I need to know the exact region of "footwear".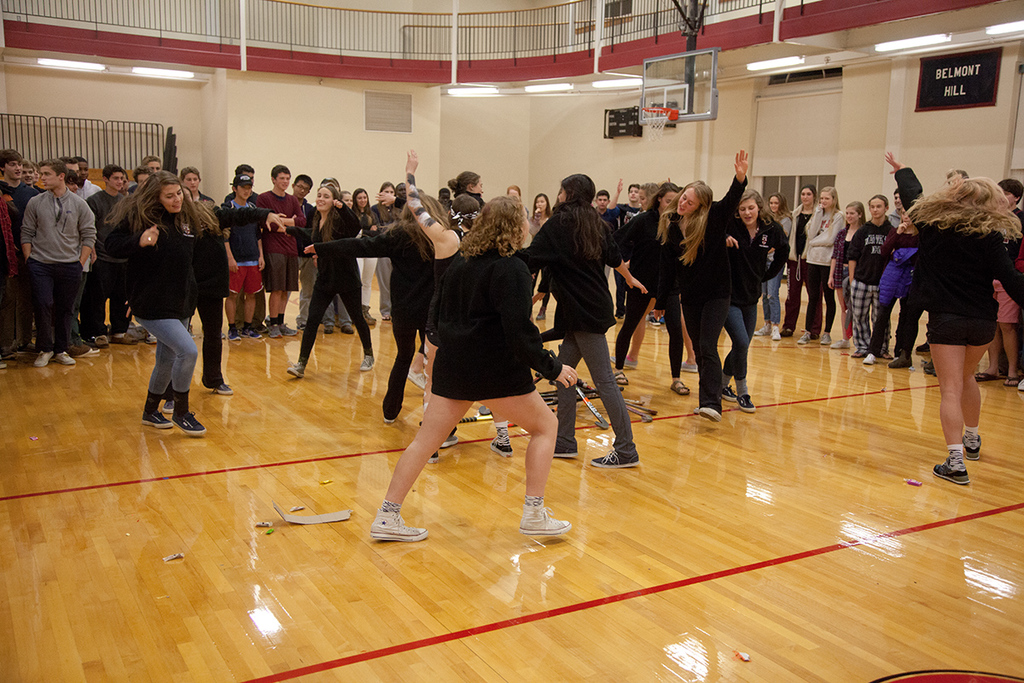
Region: detection(935, 452, 969, 490).
